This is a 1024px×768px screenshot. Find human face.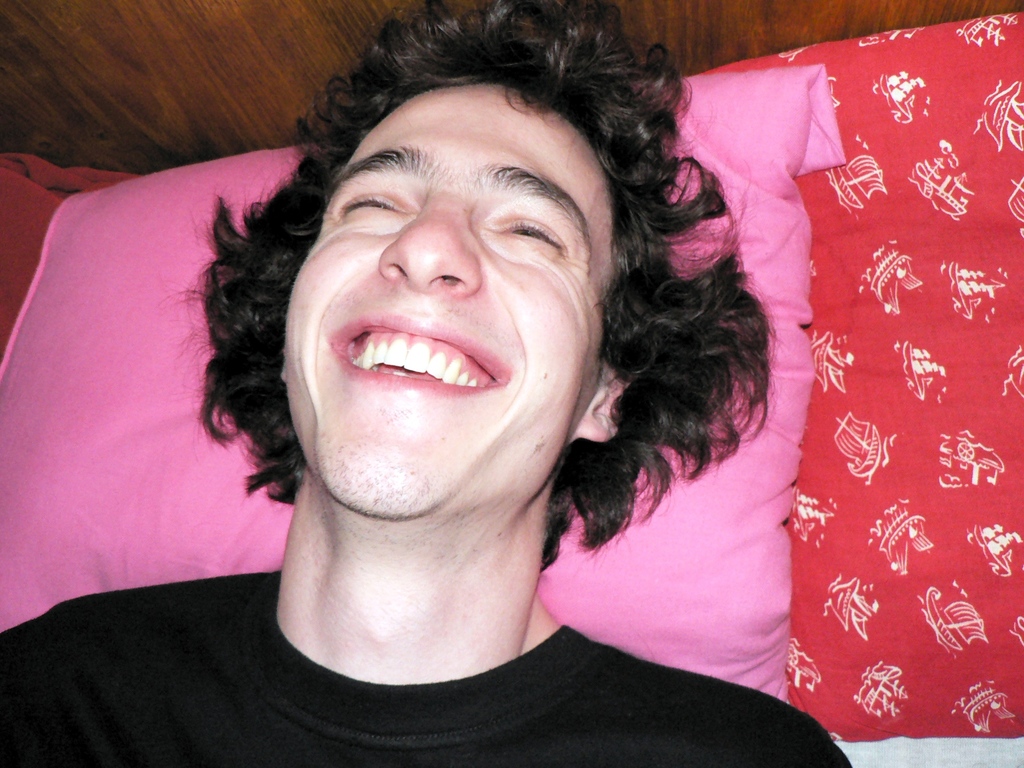
Bounding box: 285,79,619,520.
